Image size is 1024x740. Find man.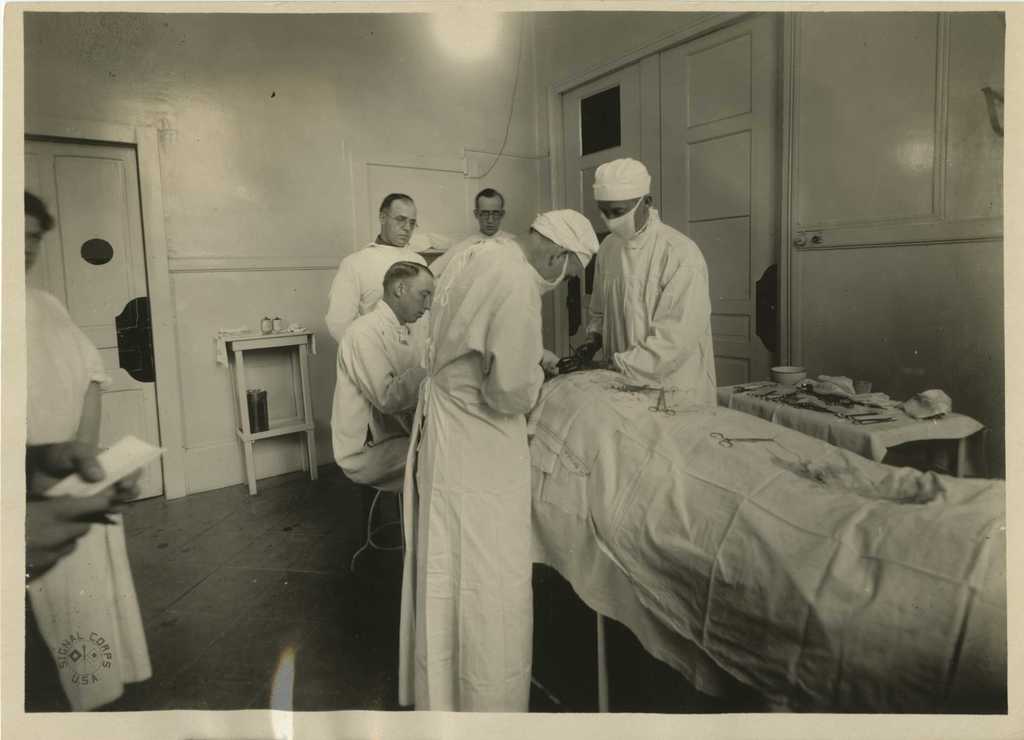
<box>573,161,732,414</box>.
